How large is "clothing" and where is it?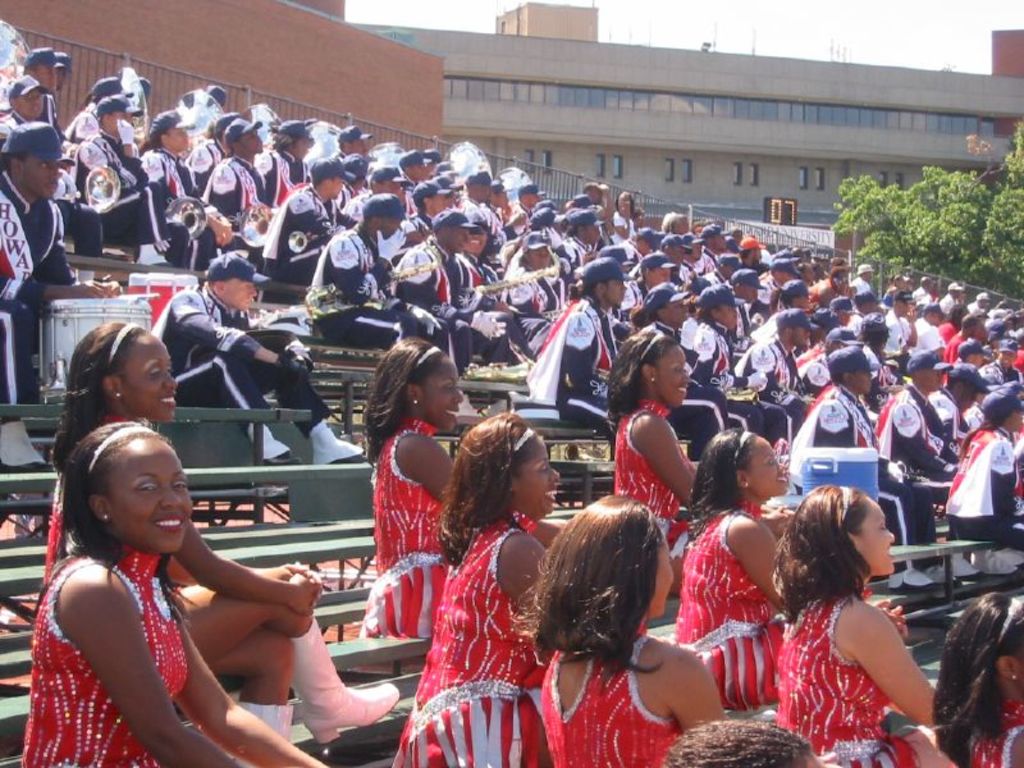
Bounding box: 675 503 786 704.
